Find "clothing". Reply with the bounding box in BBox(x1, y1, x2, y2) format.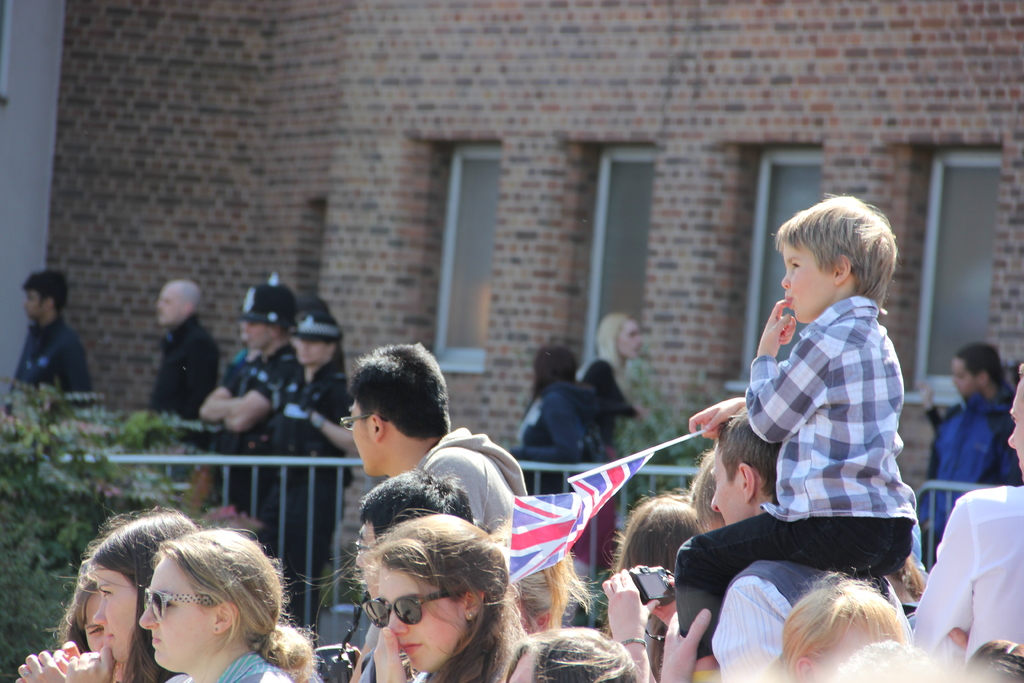
BBox(268, 352, 358, 639).
